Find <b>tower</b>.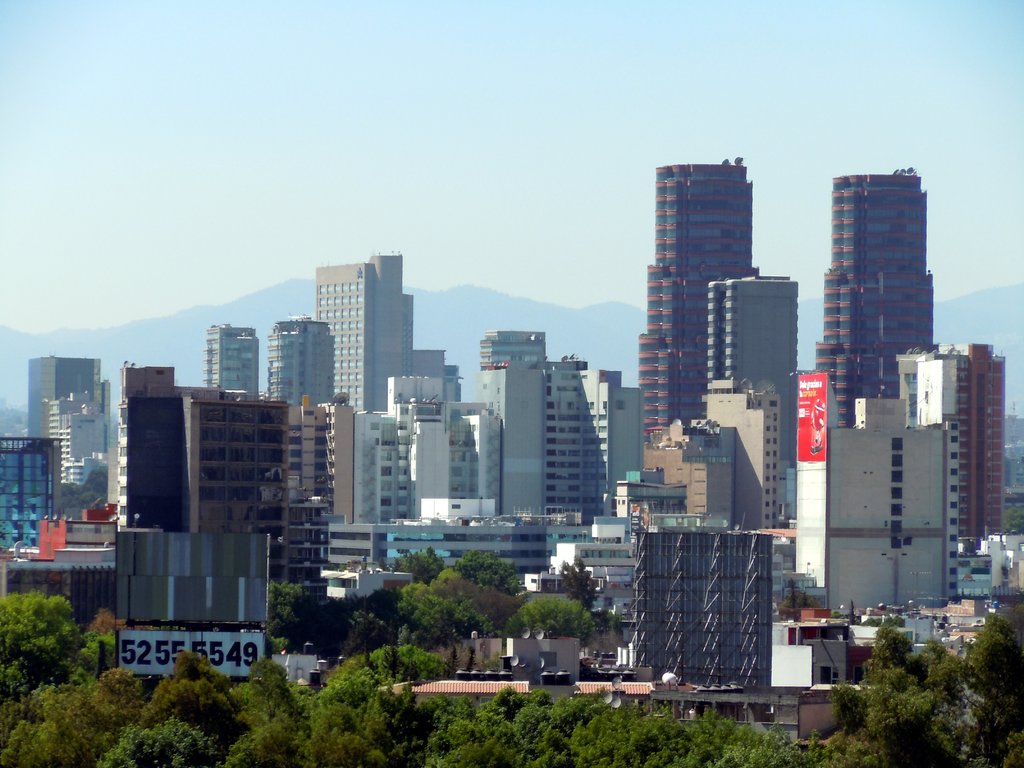
left=788, top=403, right=949, bottom=610.
